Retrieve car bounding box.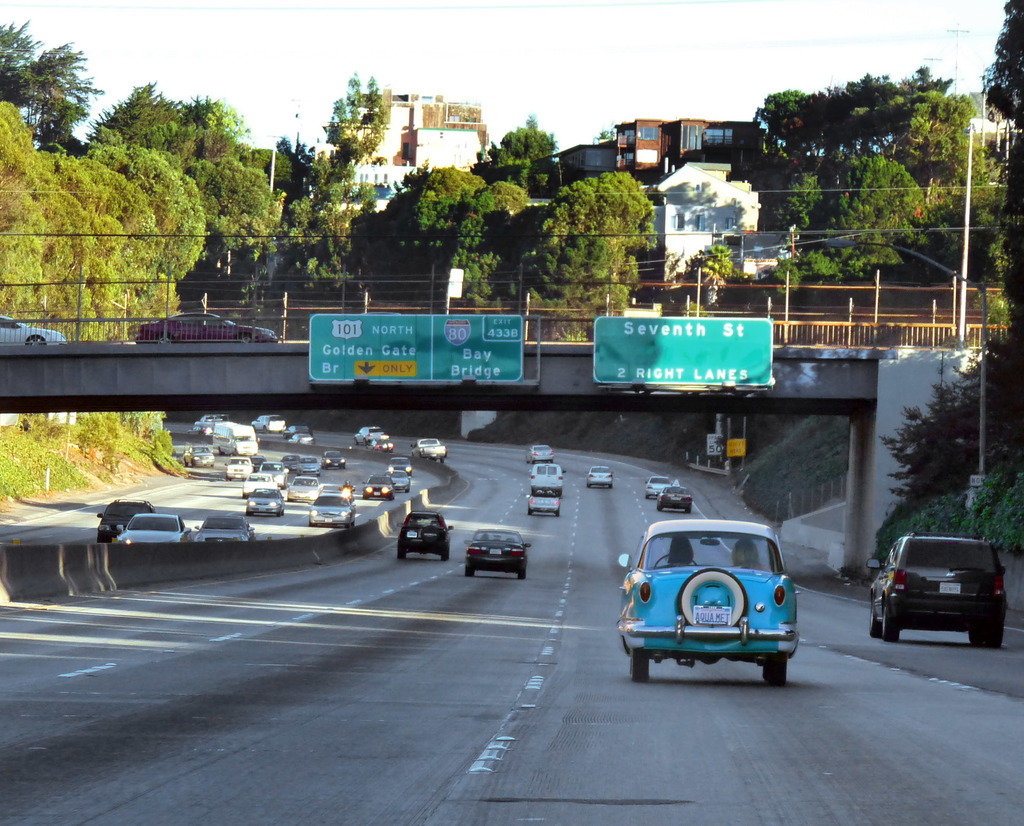
Bounding box: <bbox>323, 451, 346, 468</bbox>.
